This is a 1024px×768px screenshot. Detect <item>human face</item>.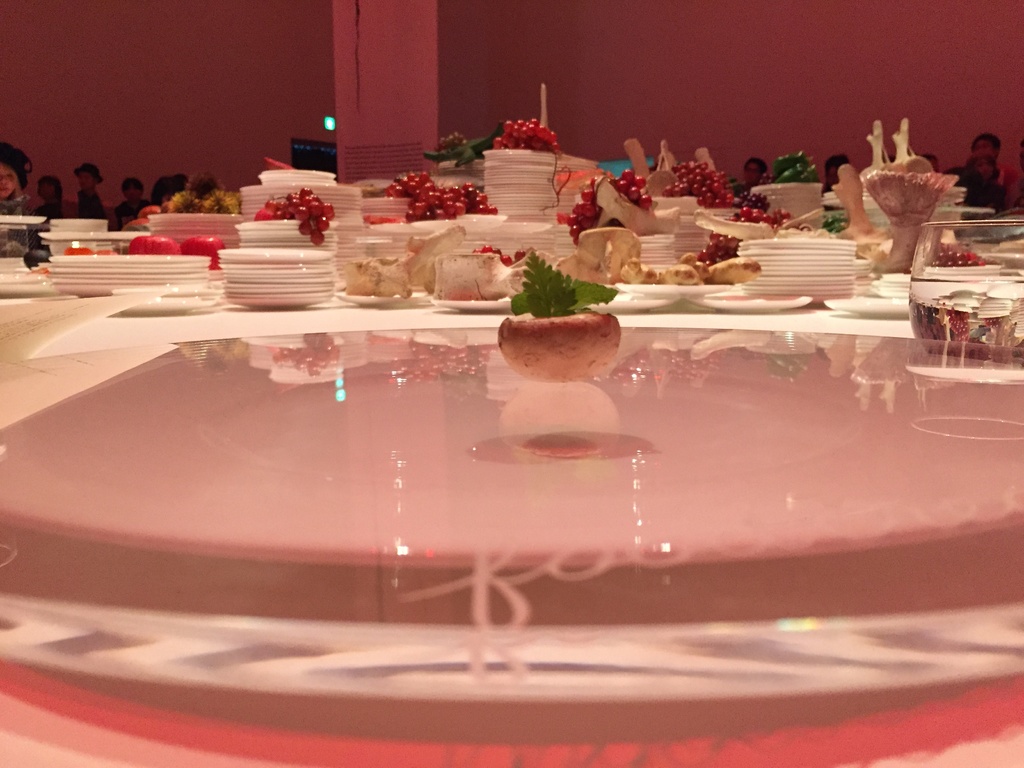
[x1=0, y1=167, x2=14, y2=196].
